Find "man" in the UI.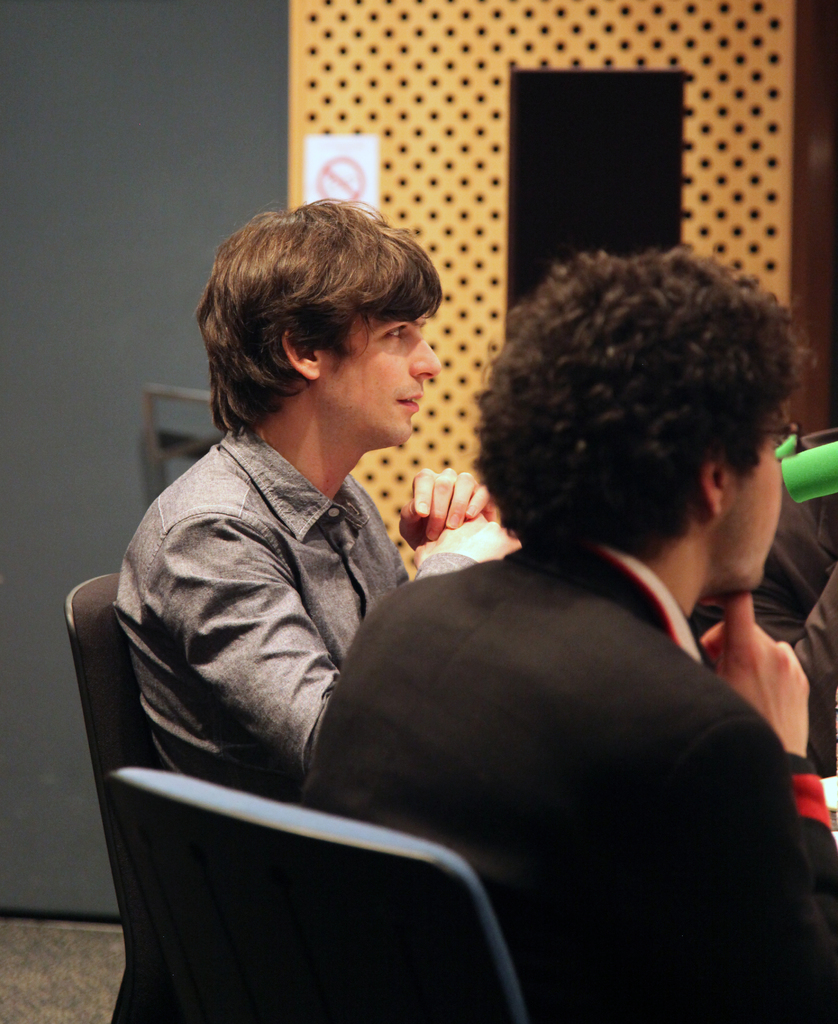
UI element at (299, 245, 837, 1023).
